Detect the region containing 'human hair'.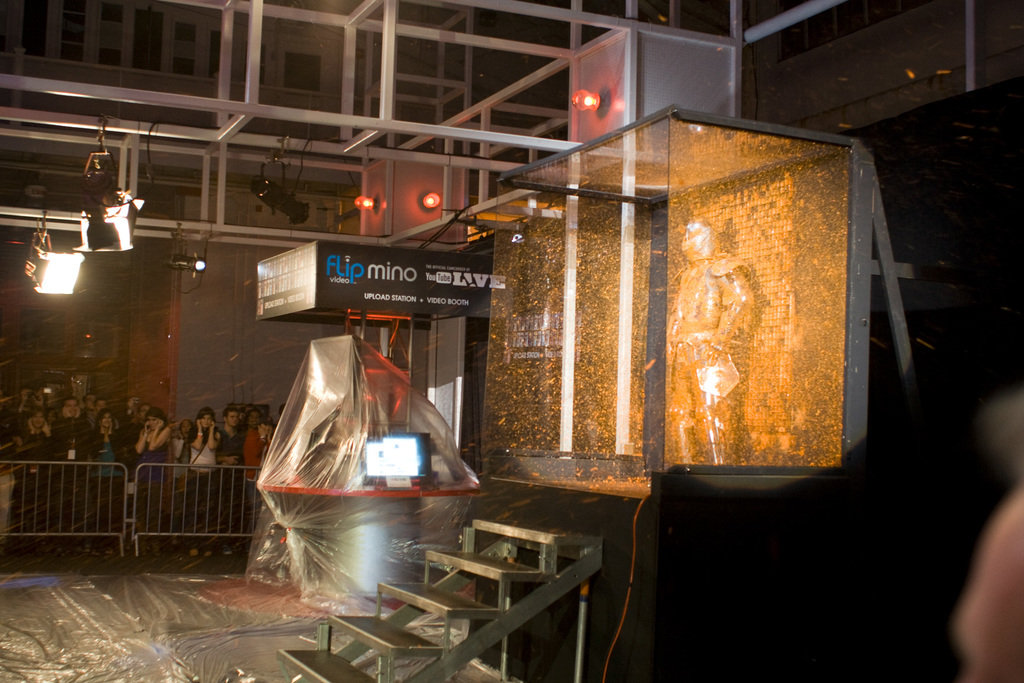
detection(24, 406, 49, 438).
